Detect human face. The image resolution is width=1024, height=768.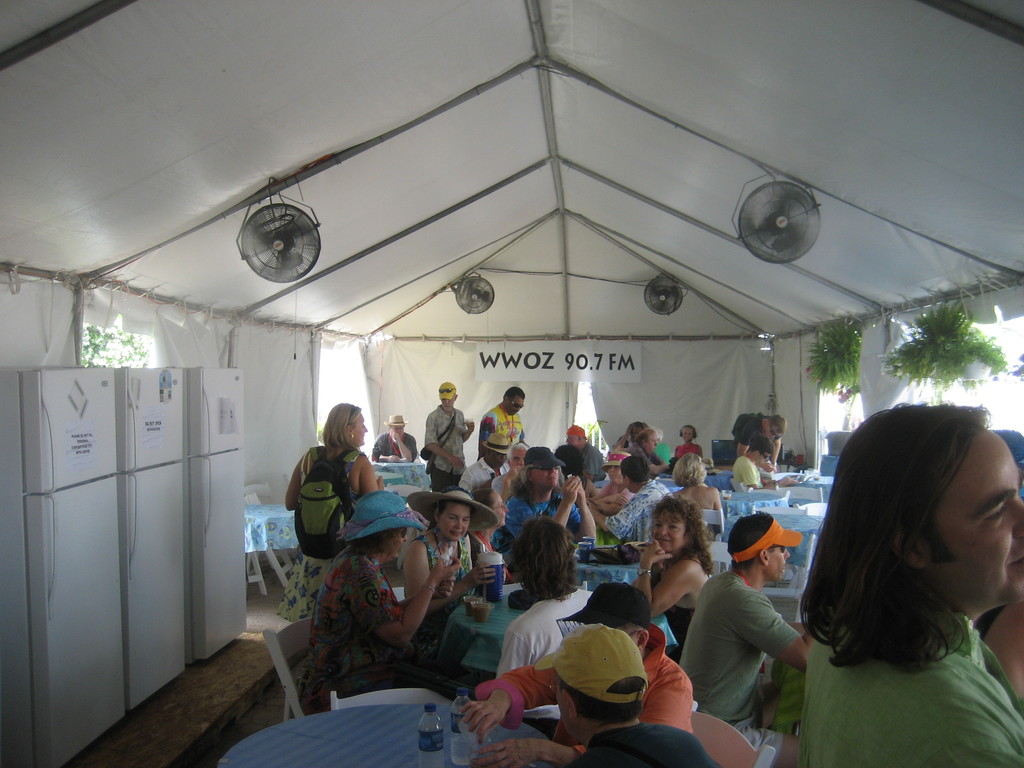
(x1=552, y1=674, x2=565, y2=730).
